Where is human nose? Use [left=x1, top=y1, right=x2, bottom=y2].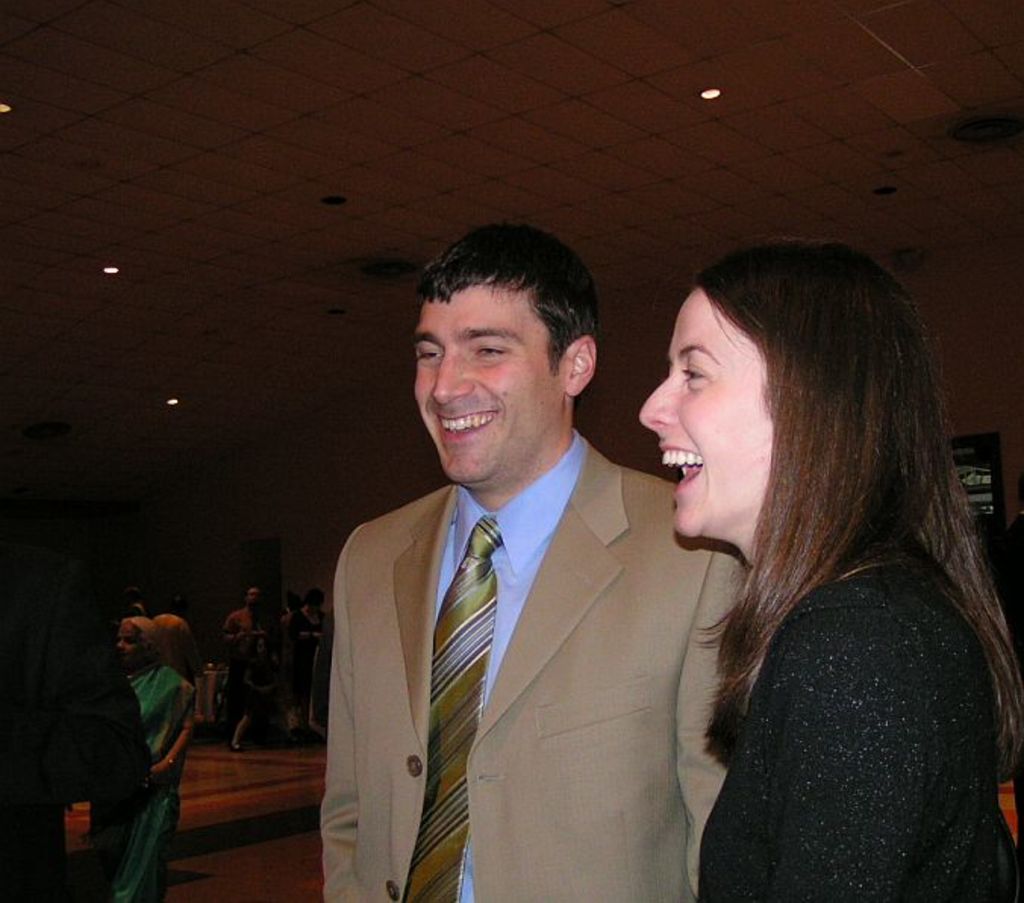
[left=432, top=350, right=477, bottom=411].
